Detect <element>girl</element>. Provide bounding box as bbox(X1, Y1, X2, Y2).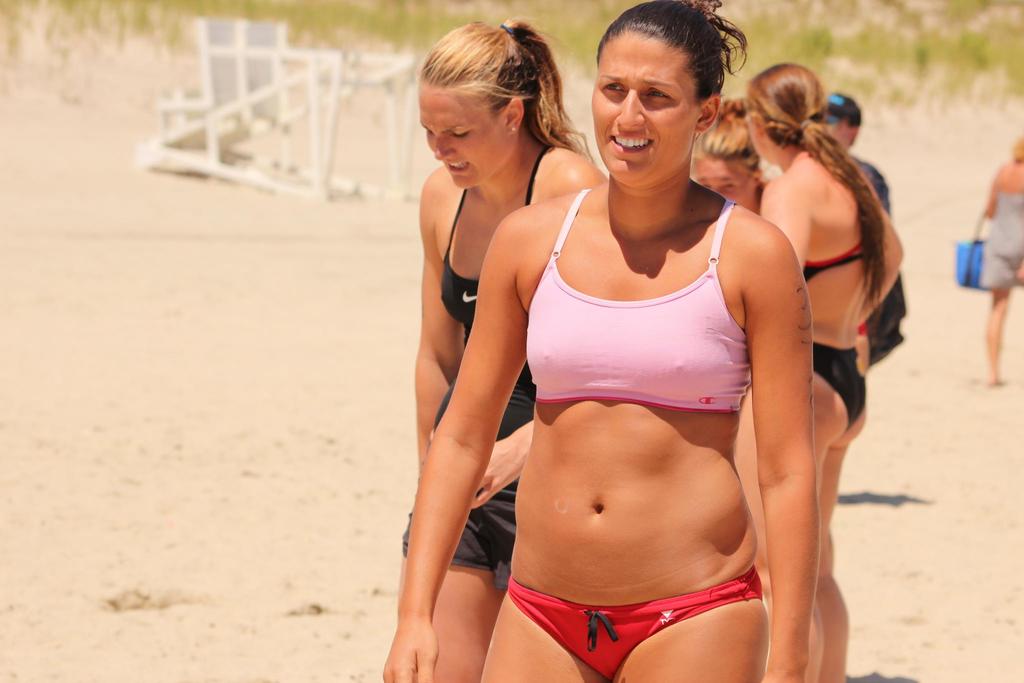
bbox(411, 24, 607, 663).
